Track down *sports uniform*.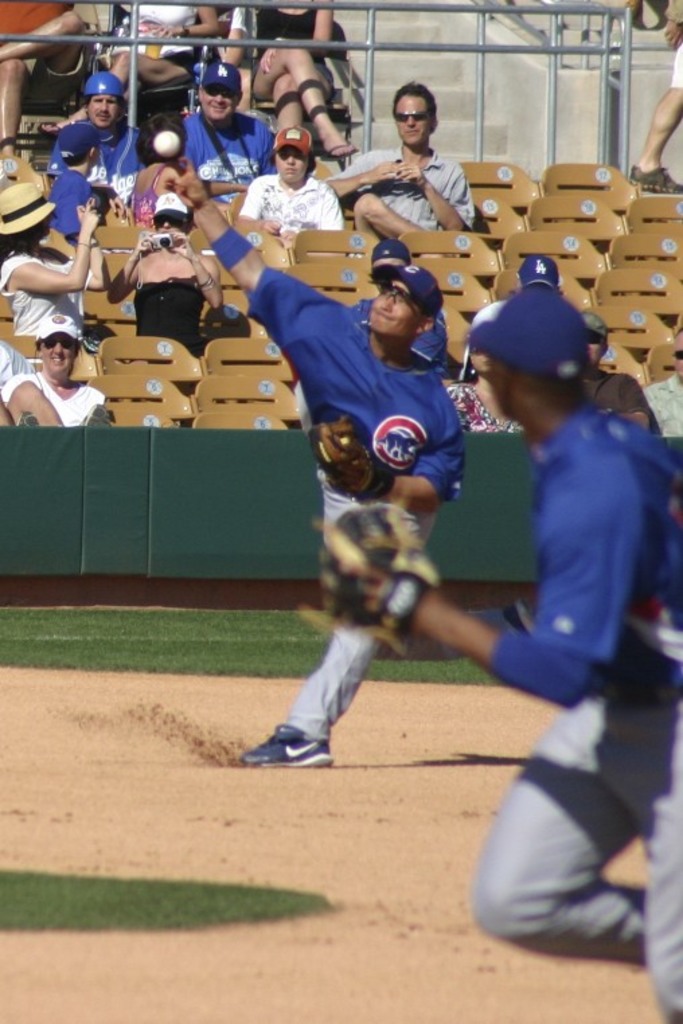
Tracked to {"left": 46, "top": 113, "right": 140, "bottom": 203}.
